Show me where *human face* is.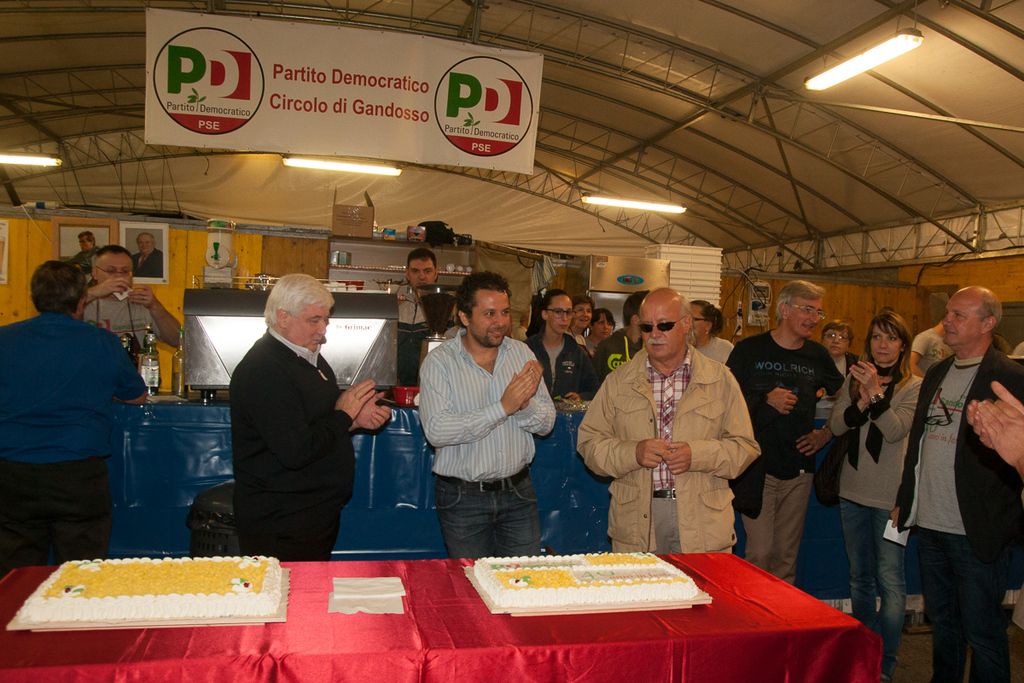
*human face* is at <bbox>138, 232, 154, 253</bbox>.
